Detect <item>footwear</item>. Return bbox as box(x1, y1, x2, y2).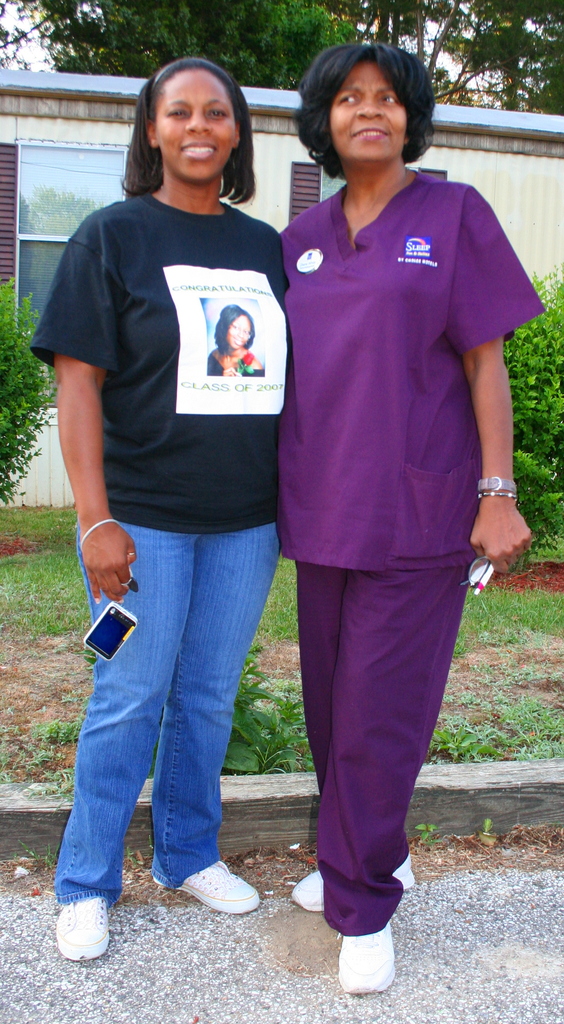
box(52, 895, 110, 964).
